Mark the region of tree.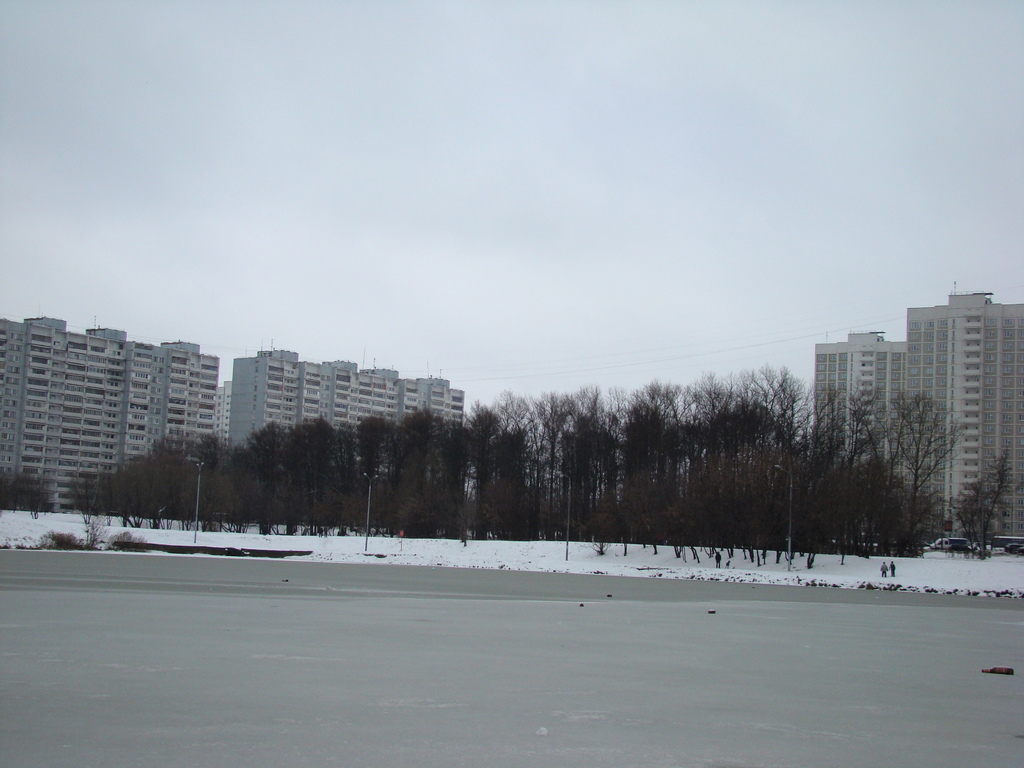
Region: 833,390,857,563.
